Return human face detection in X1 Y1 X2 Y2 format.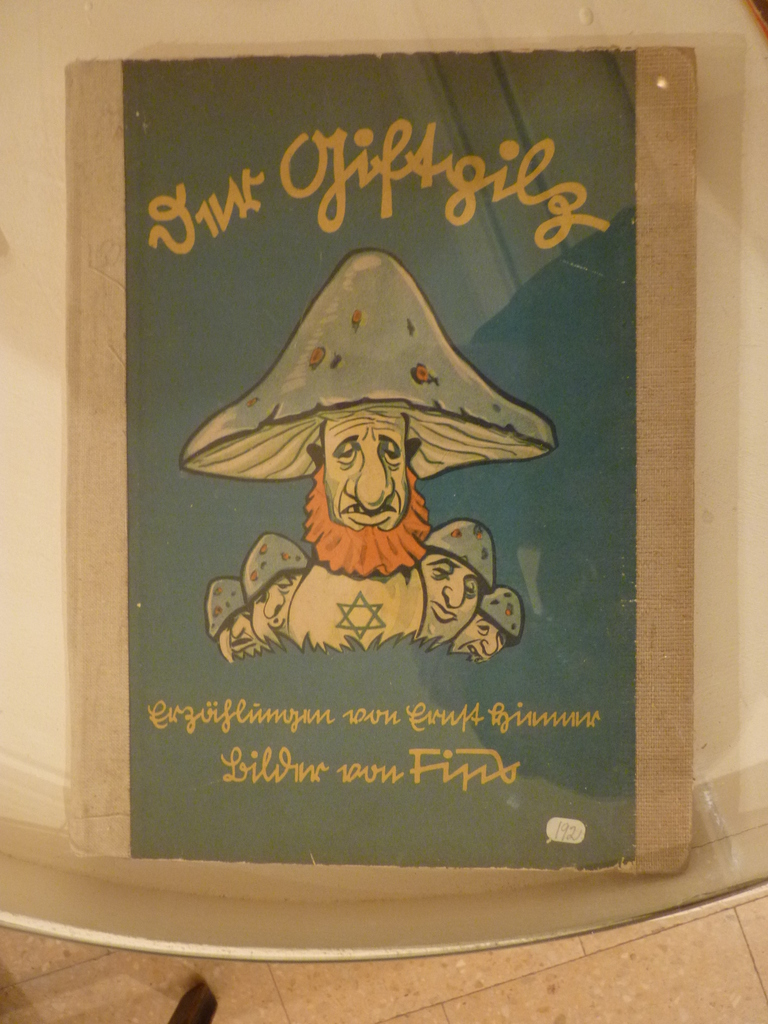
323 406 411 530.
